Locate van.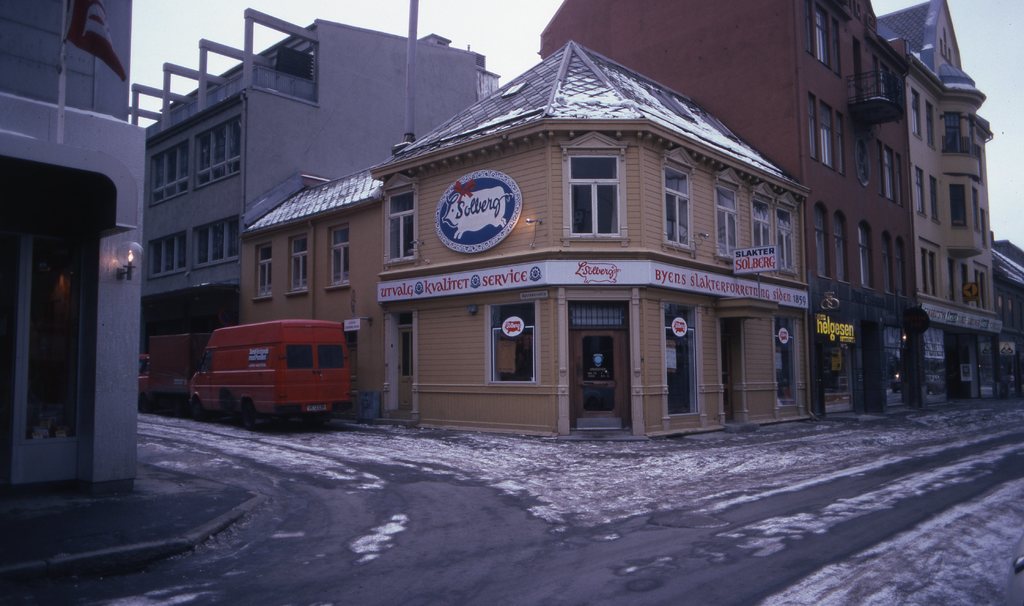
Bounding box: BBox(184, 318, 354, 430).
